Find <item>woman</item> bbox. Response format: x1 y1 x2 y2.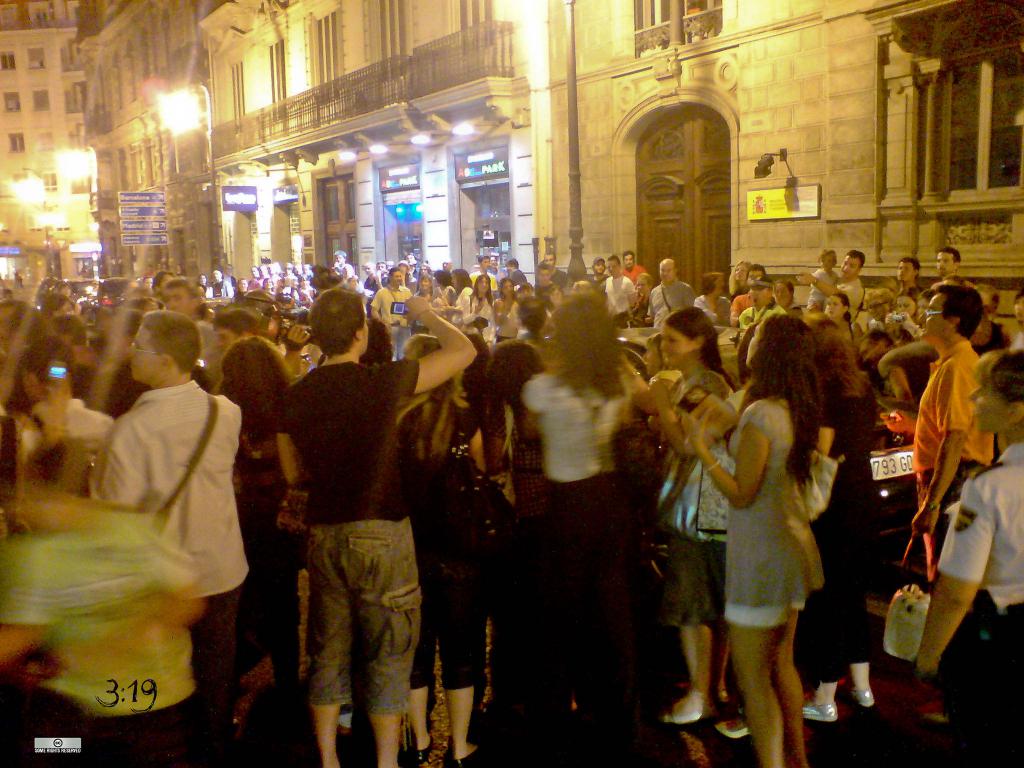
886 287 939 351.
